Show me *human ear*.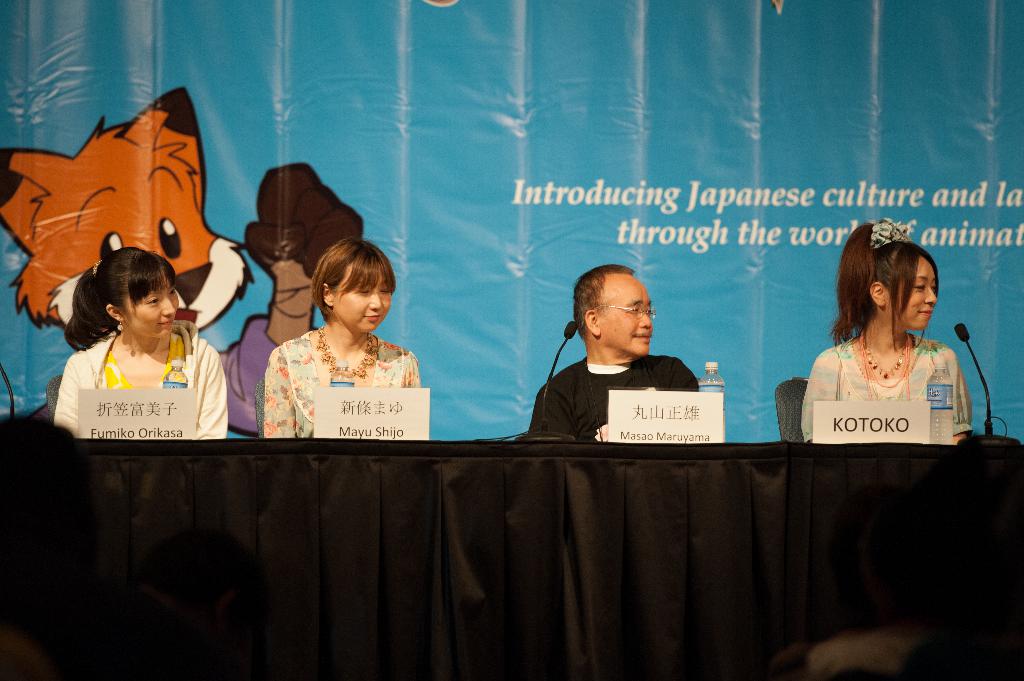
*human ear* is here: bbox=(105, 305, 124, 321).
